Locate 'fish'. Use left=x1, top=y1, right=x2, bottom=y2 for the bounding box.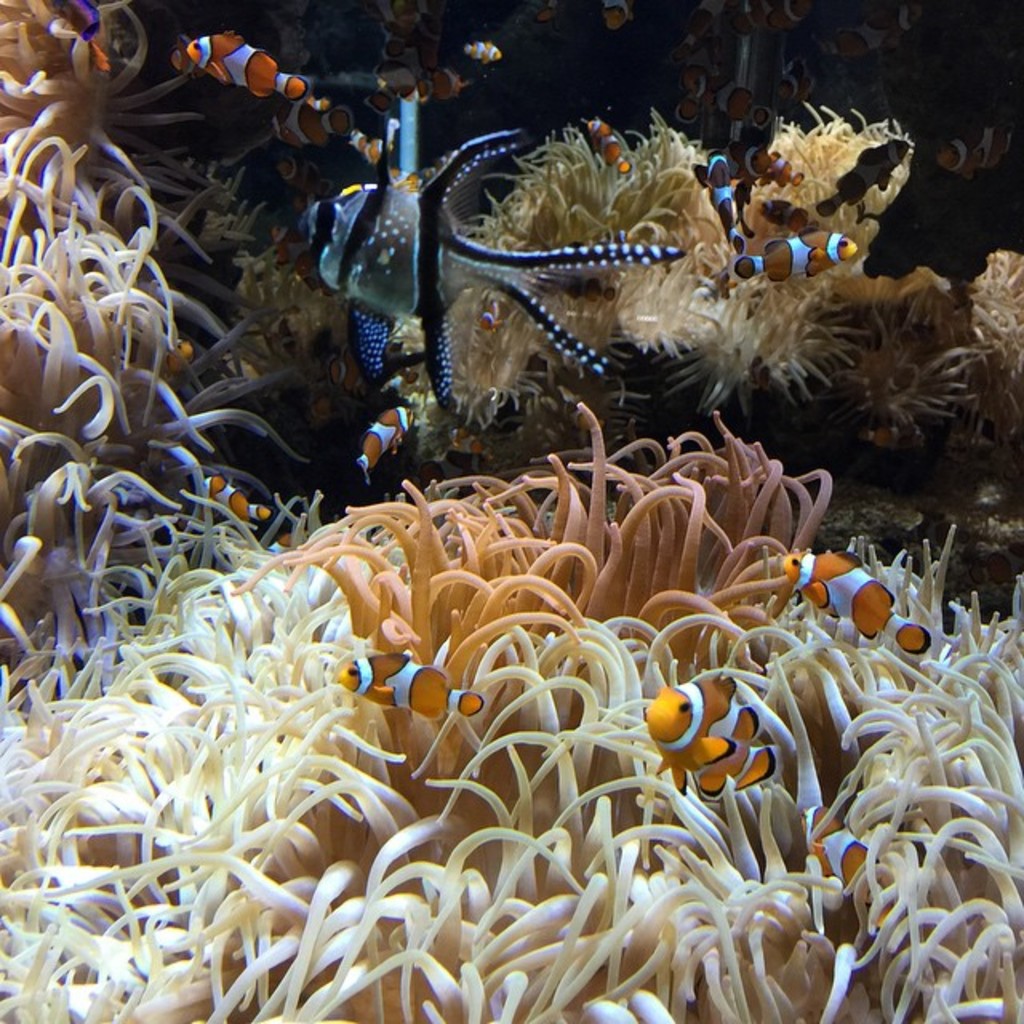
left=856, top=416, right=918, bottom=446.
